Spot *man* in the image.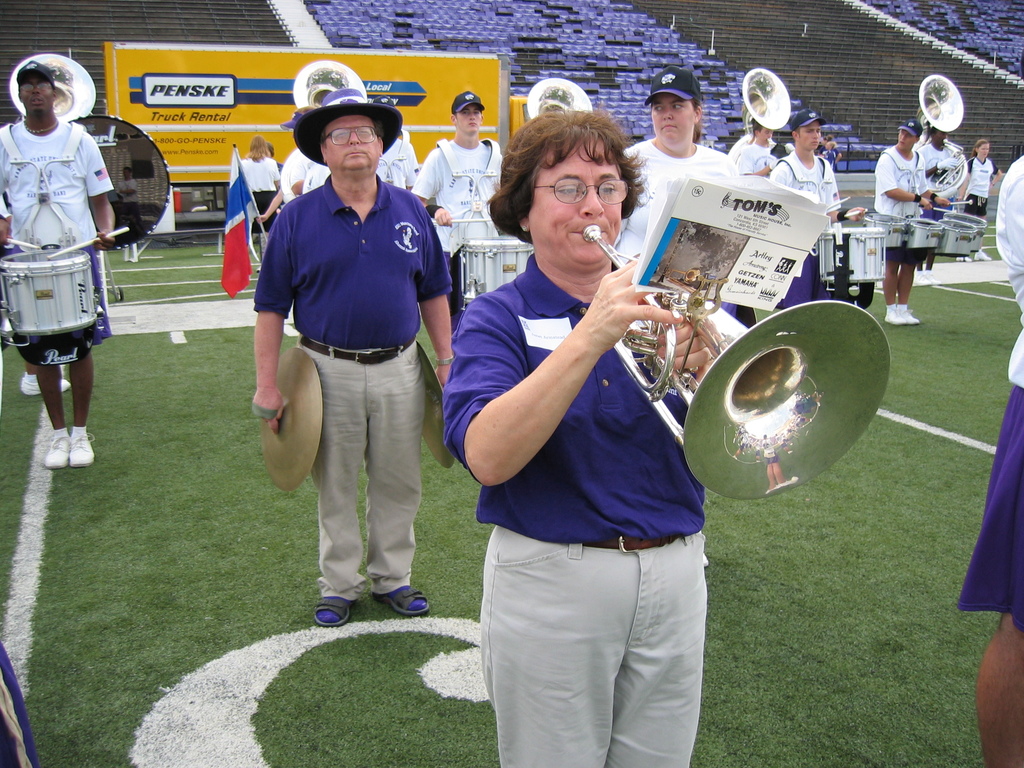
*man* found at pyautogui.locateOnScreen(243, 83, 449, 634).
